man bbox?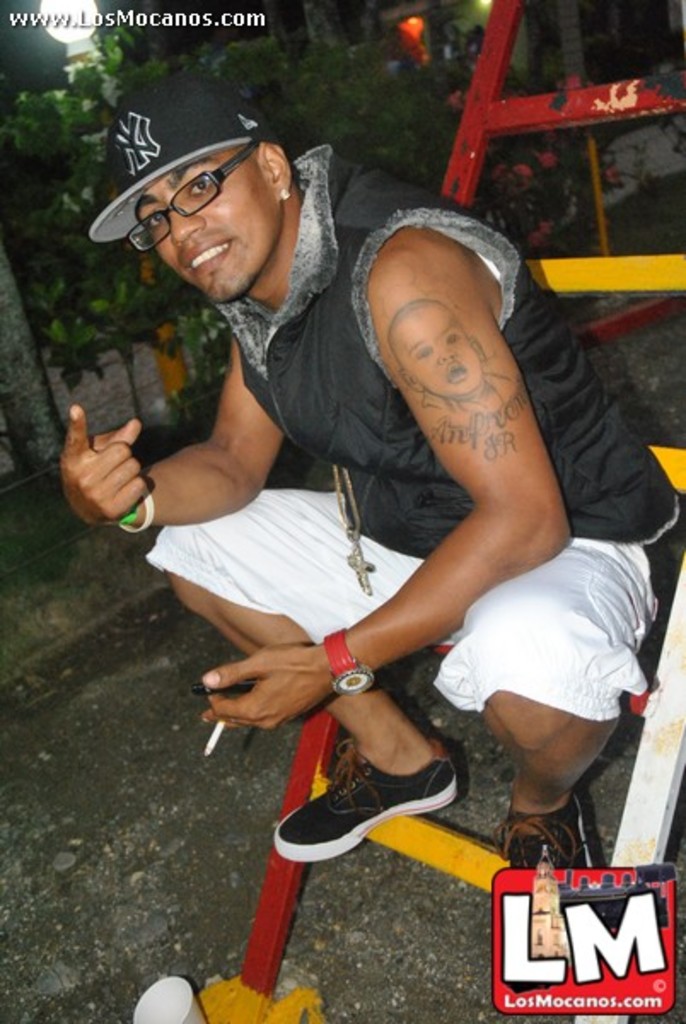
bbox=[24, 38, 684, 876]
